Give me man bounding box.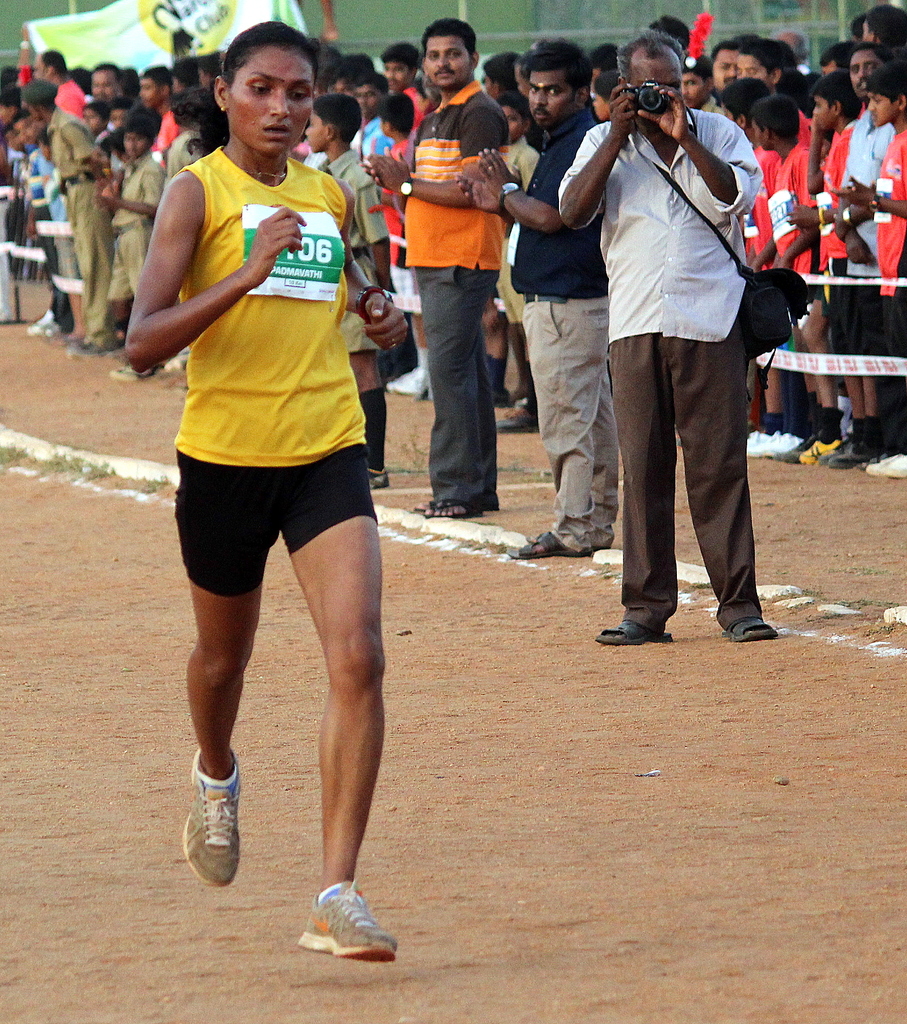
pyautogui.locateOnScreen(540, 42, 791, 651).
